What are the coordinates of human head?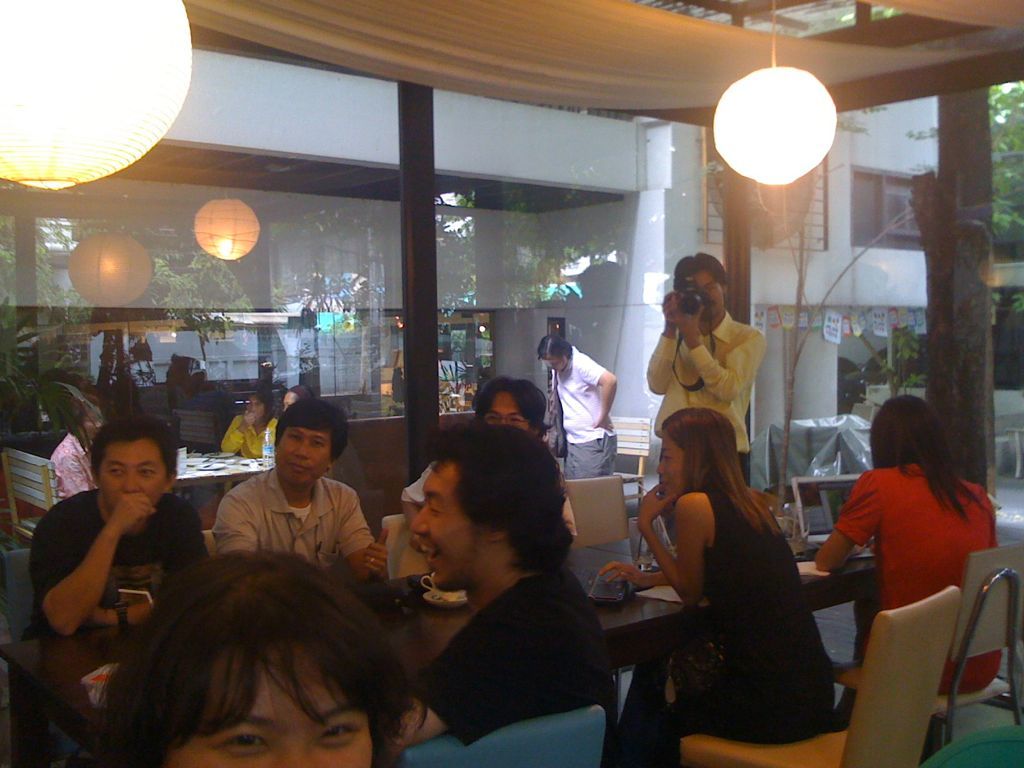
bbox(283, 383, 308, 410).
